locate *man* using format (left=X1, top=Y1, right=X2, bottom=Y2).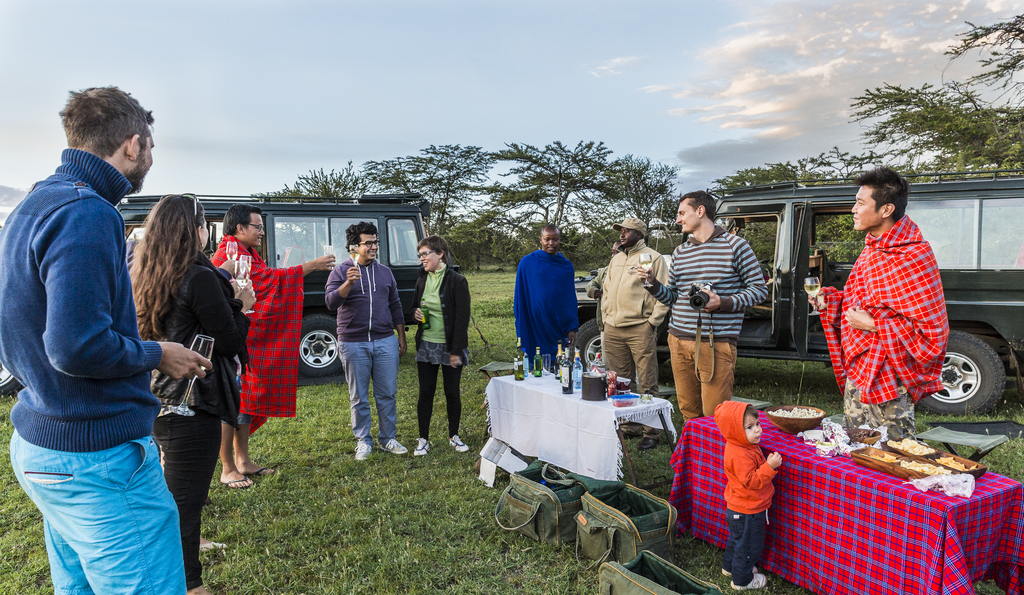
(left=636, top=190, right=768, bottom=426).
